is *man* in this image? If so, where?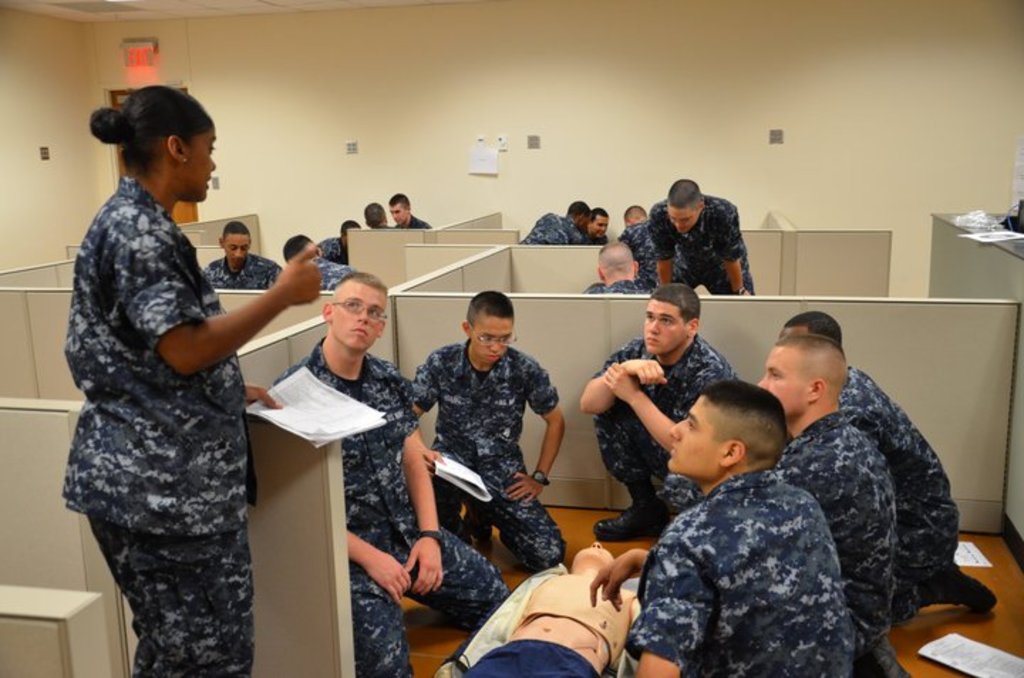
Yes, at rect(592, 377, 858, 677).
